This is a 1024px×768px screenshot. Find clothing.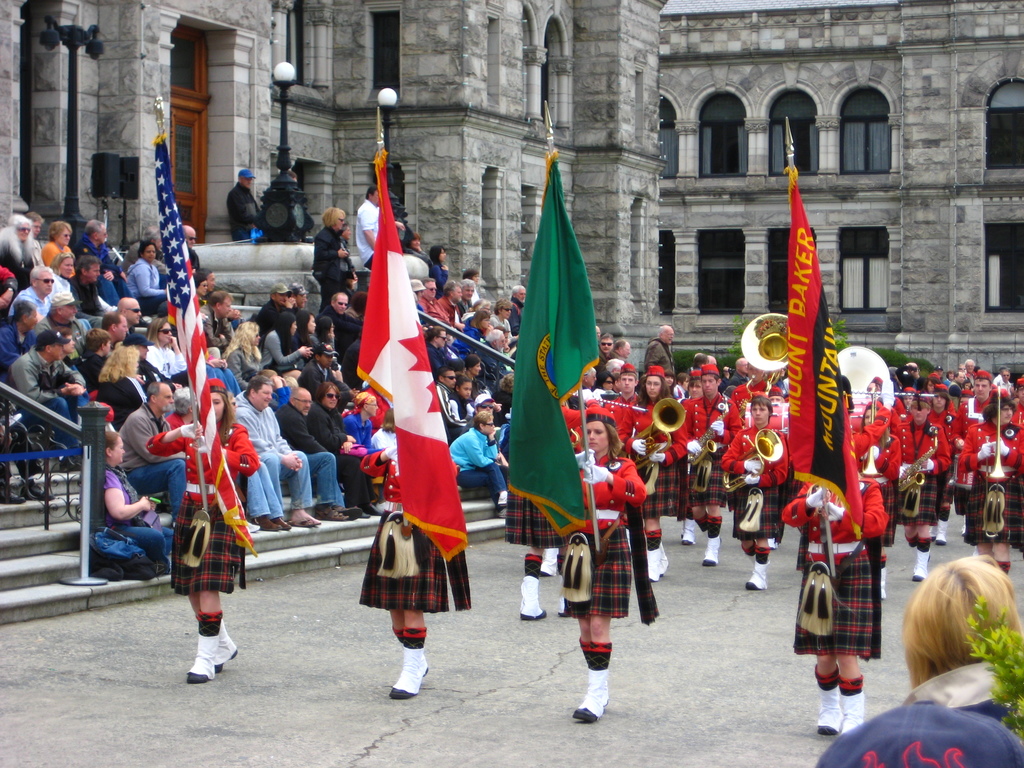
Bounding box: box(354, 195, 388, 276).
